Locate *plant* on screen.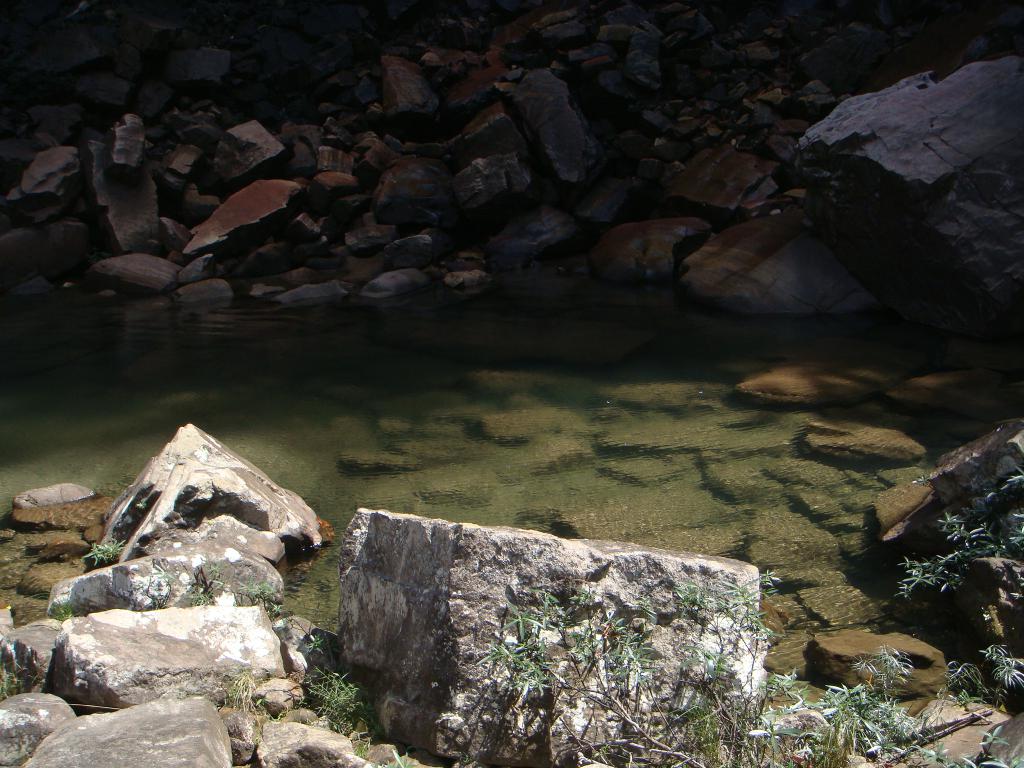
On screen at x1=660 y1=566 x2=797 y2=712.
